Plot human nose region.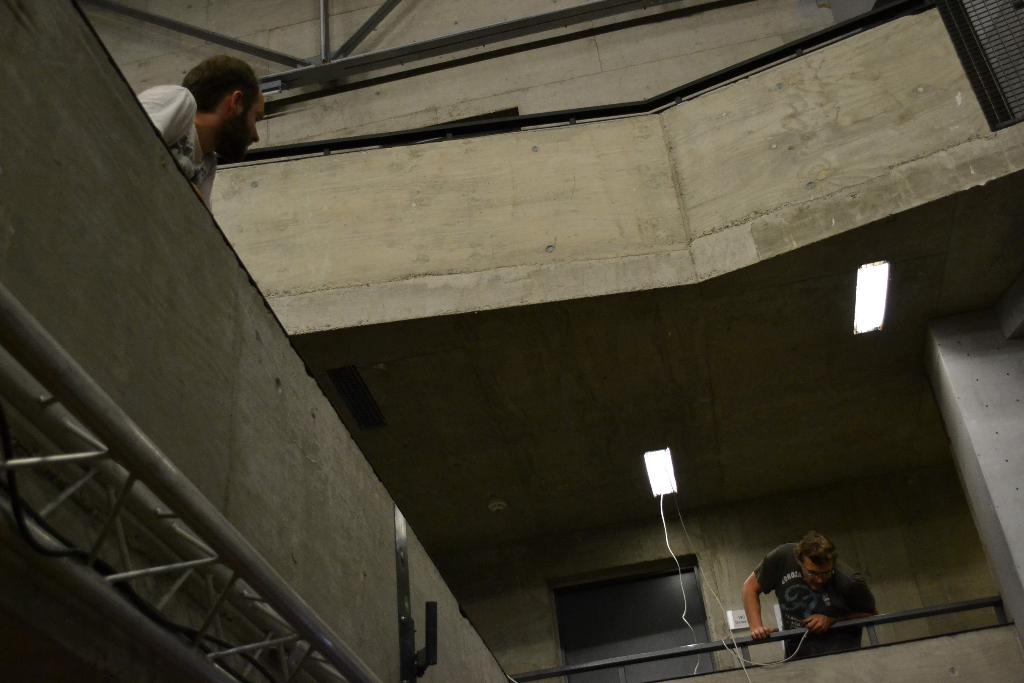
Plotted at (252,126,262,145).
